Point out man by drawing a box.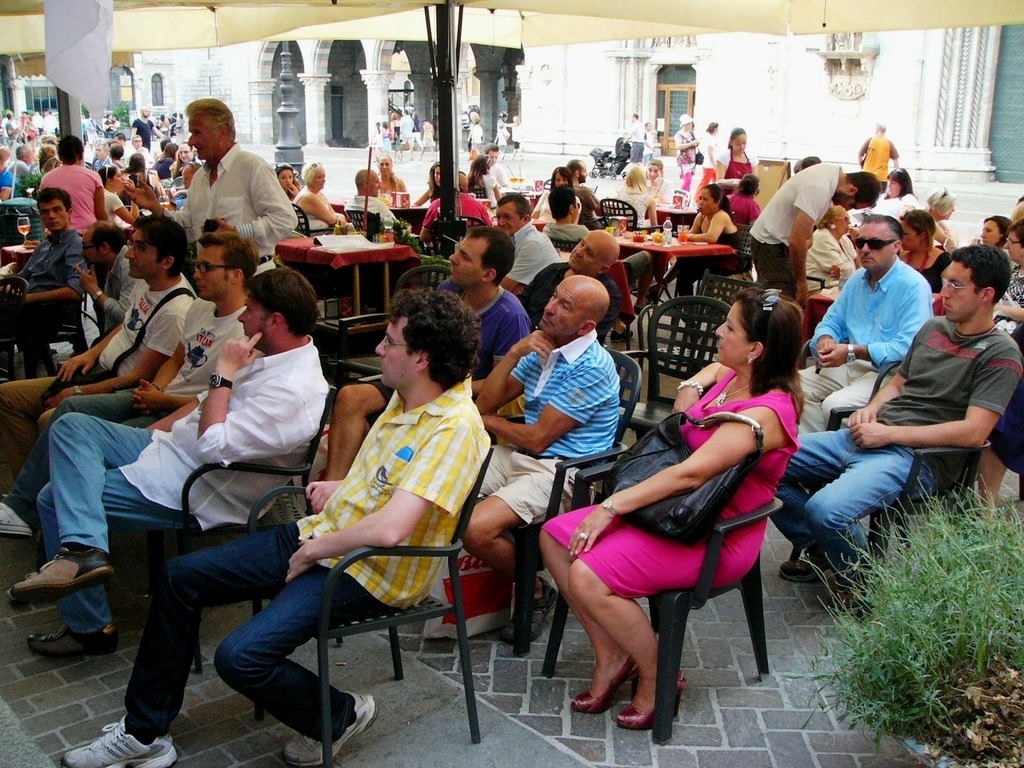
x1=470, y1=278, x2=636, y2=643.
